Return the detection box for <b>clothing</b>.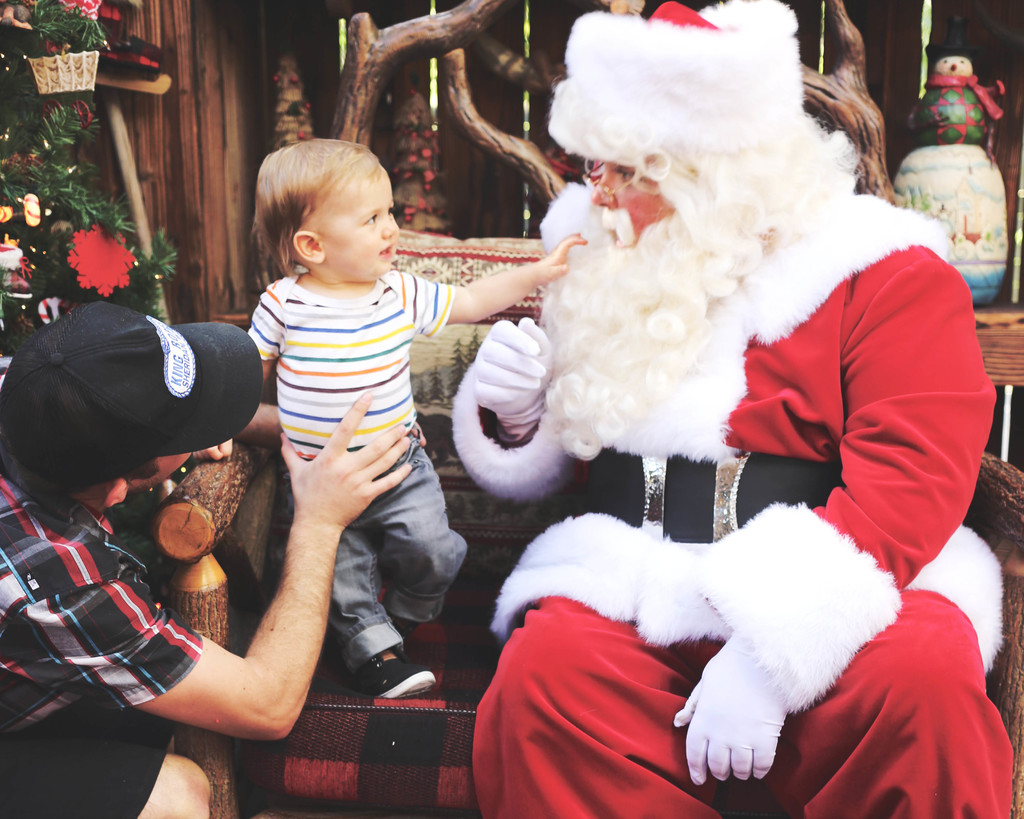
crop(0, 712, 167, 818).
